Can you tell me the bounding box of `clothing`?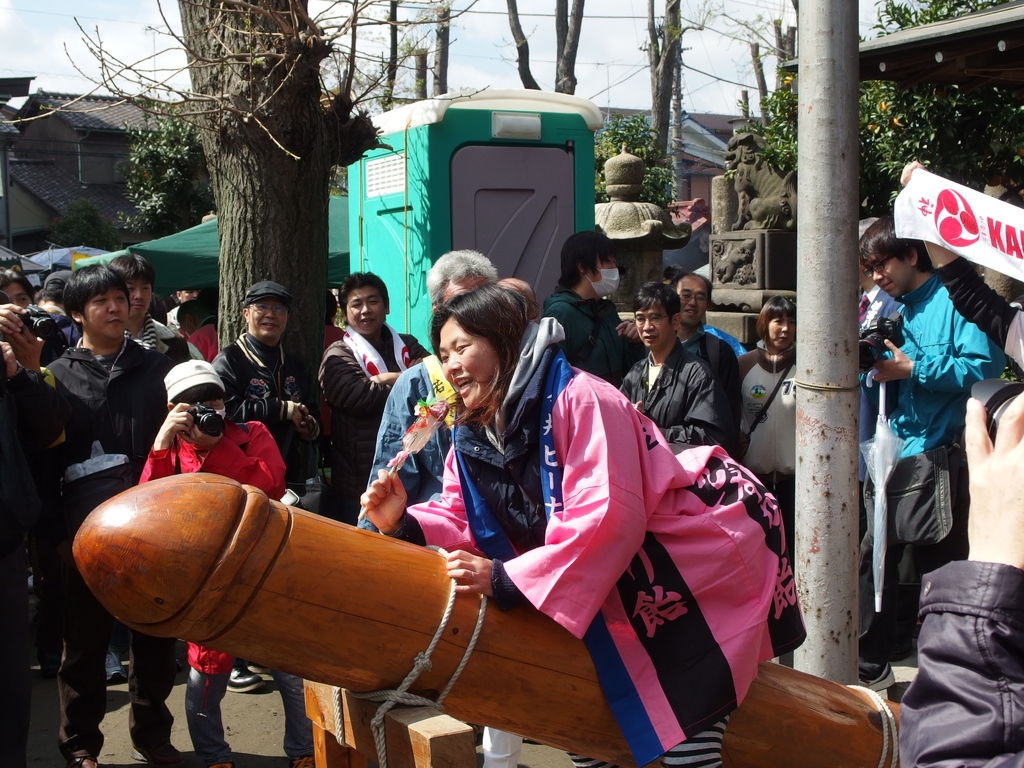
detection(730, 342, 812, 550).
